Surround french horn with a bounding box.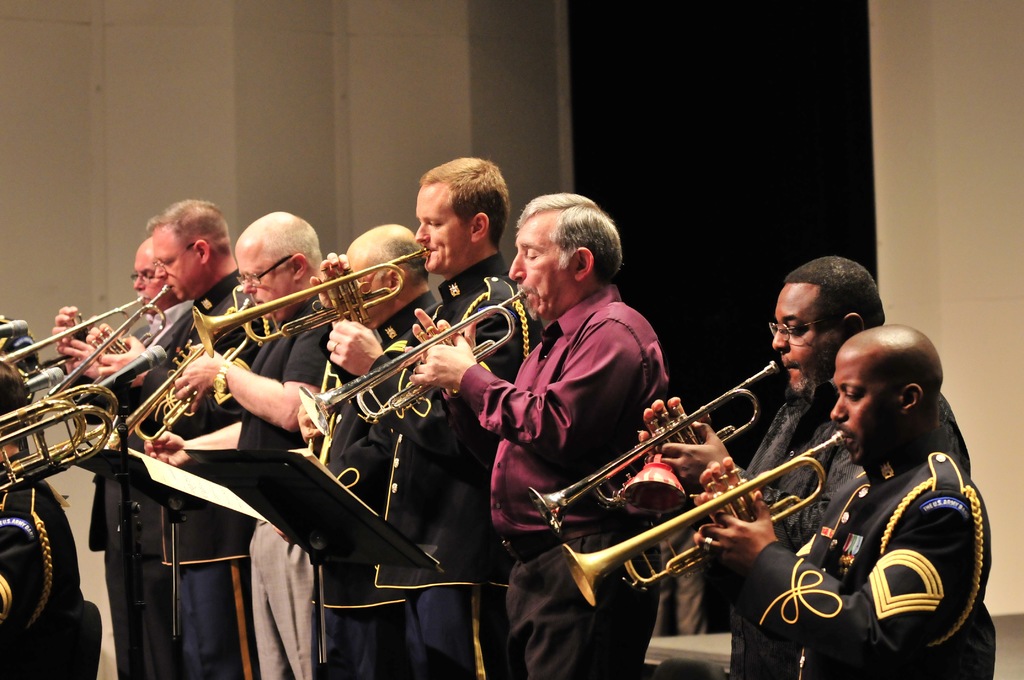
0,294,145,382.
